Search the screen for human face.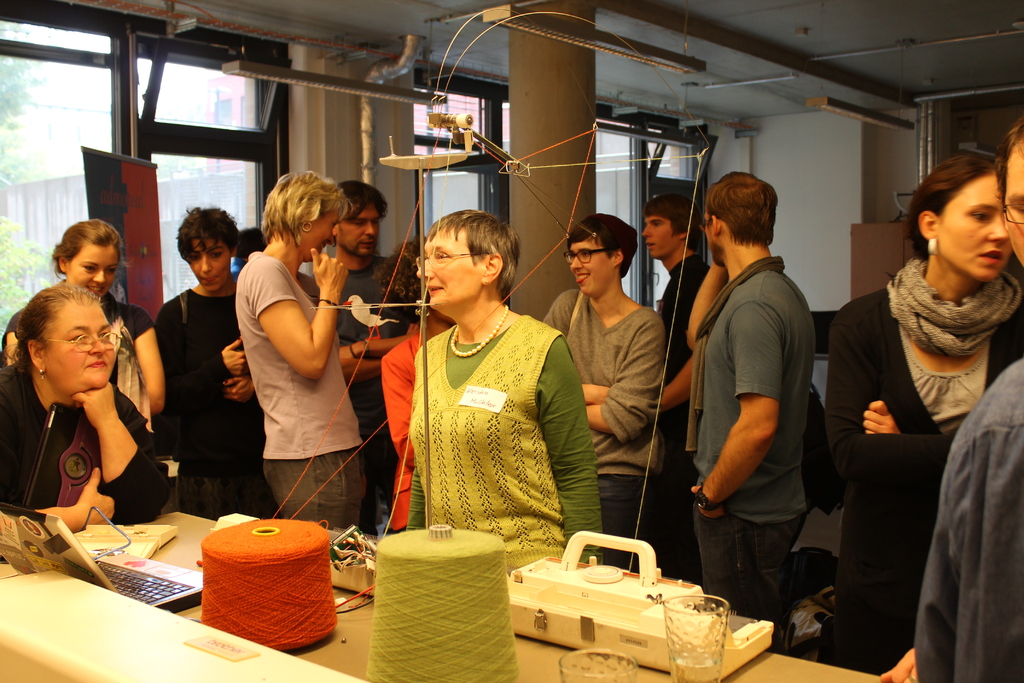
Found at [x1=336, y1=204, x2=387, y2=255].
